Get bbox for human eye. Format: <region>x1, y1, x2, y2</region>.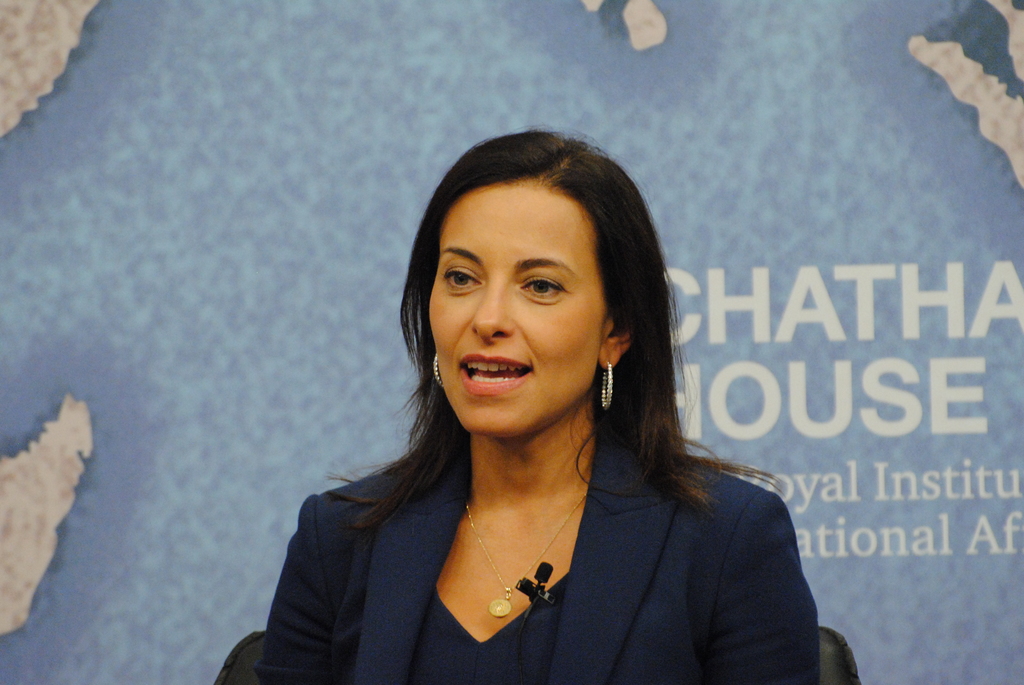
<region>440, 268, 484, 293</region>.
